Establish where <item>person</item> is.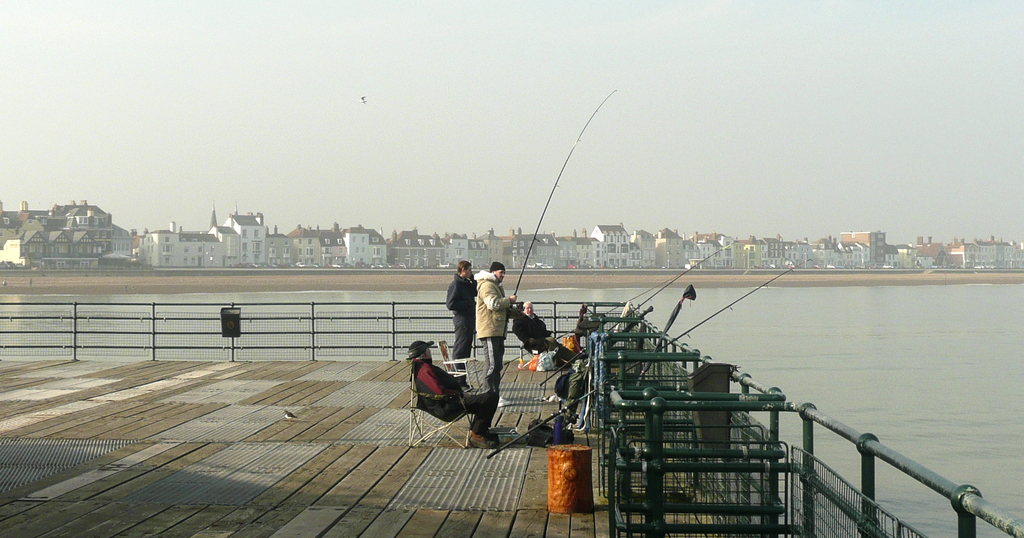
Established at 448,262,534,452.
